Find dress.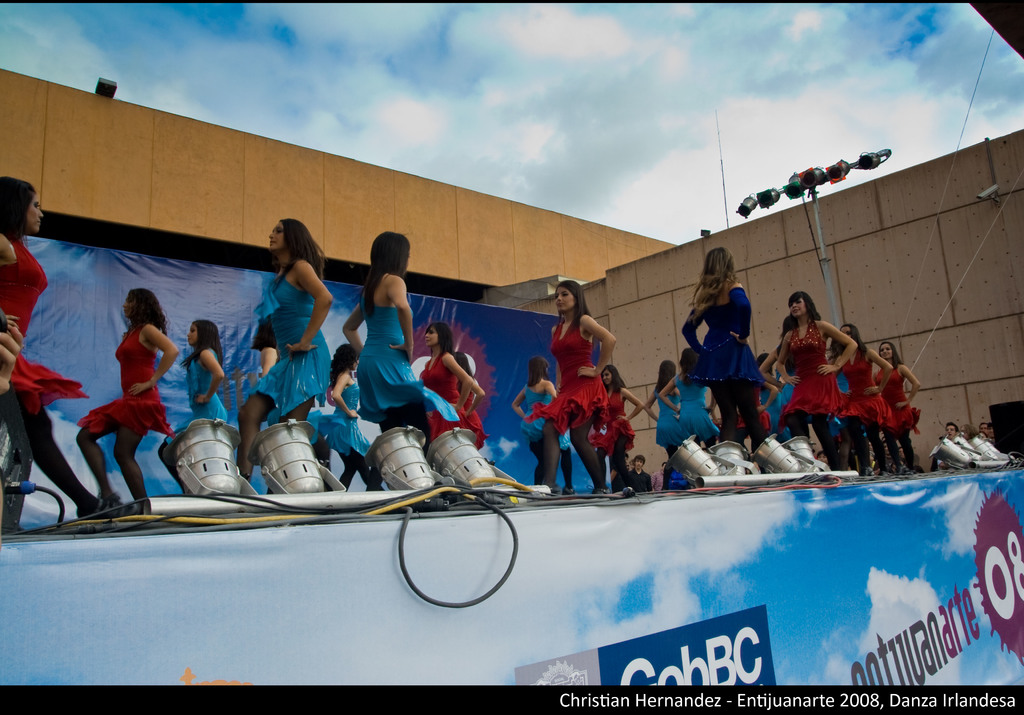
{"x1": 652, "y1": 390, "x2": 693, "y2": 449}.
